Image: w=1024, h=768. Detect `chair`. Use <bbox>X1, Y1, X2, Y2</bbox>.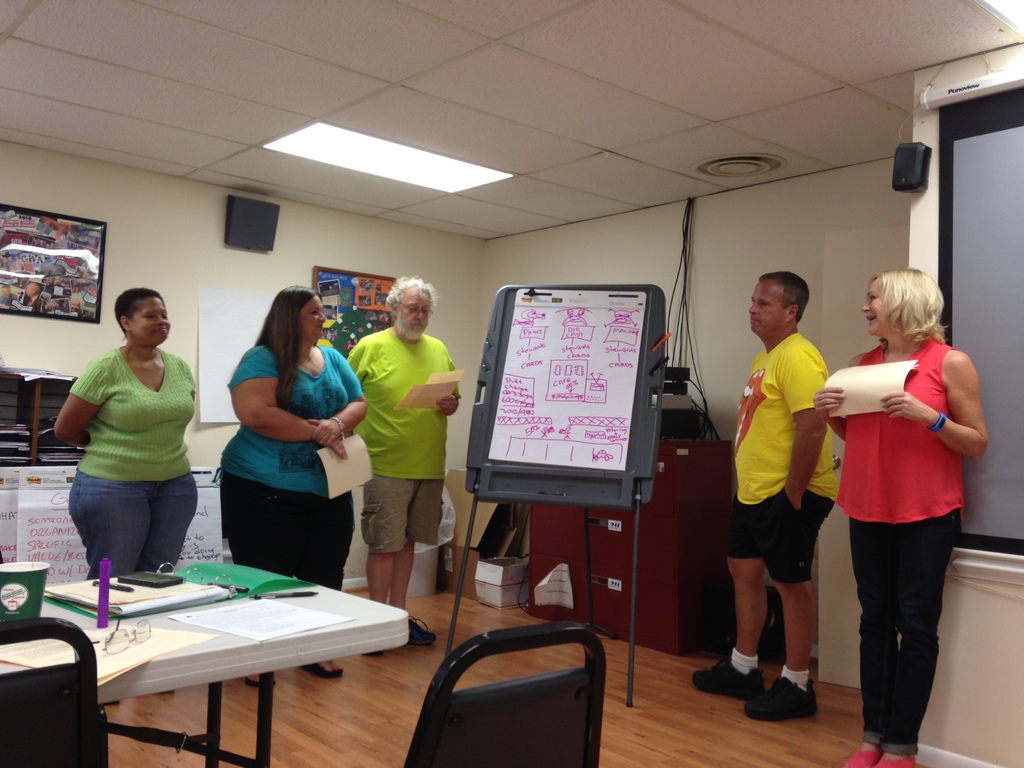
<bbox>0, 625, 115, 767</bbox>.
